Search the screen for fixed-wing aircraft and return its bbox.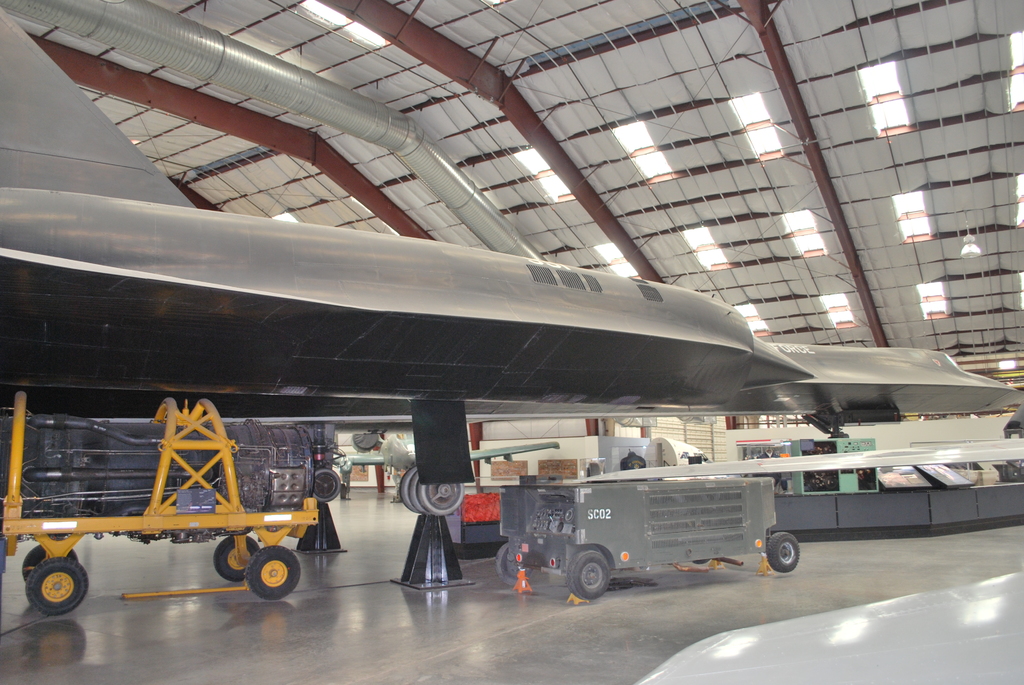
Found: bbox(0, 0, 811, 524).
